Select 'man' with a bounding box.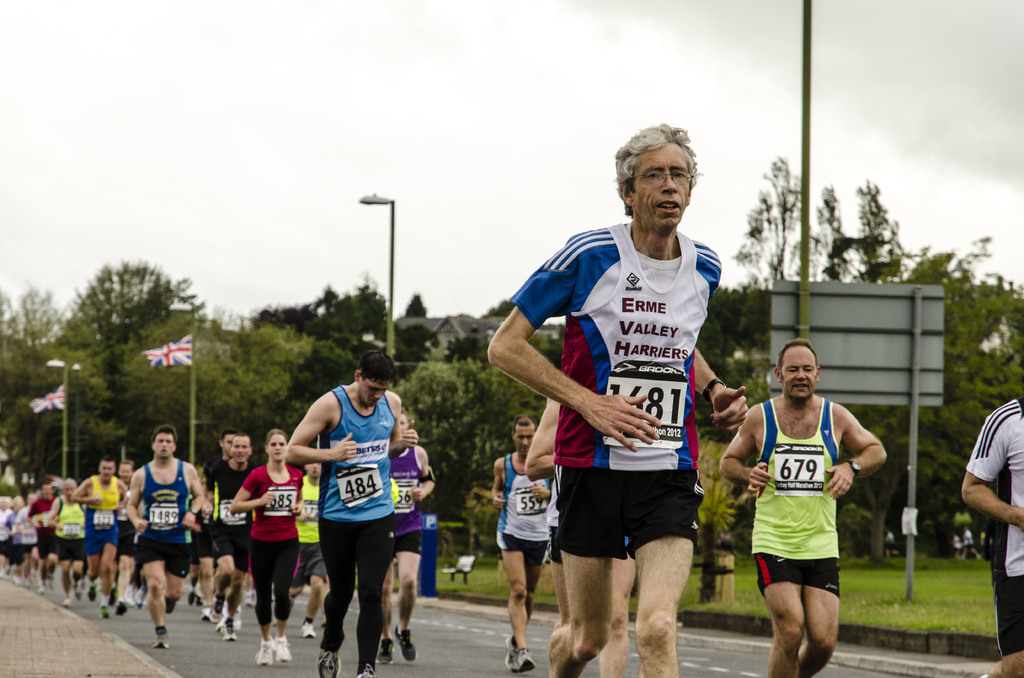
{"x1": 493, "y1": 412, "x2": 554, "y2": 673}.
